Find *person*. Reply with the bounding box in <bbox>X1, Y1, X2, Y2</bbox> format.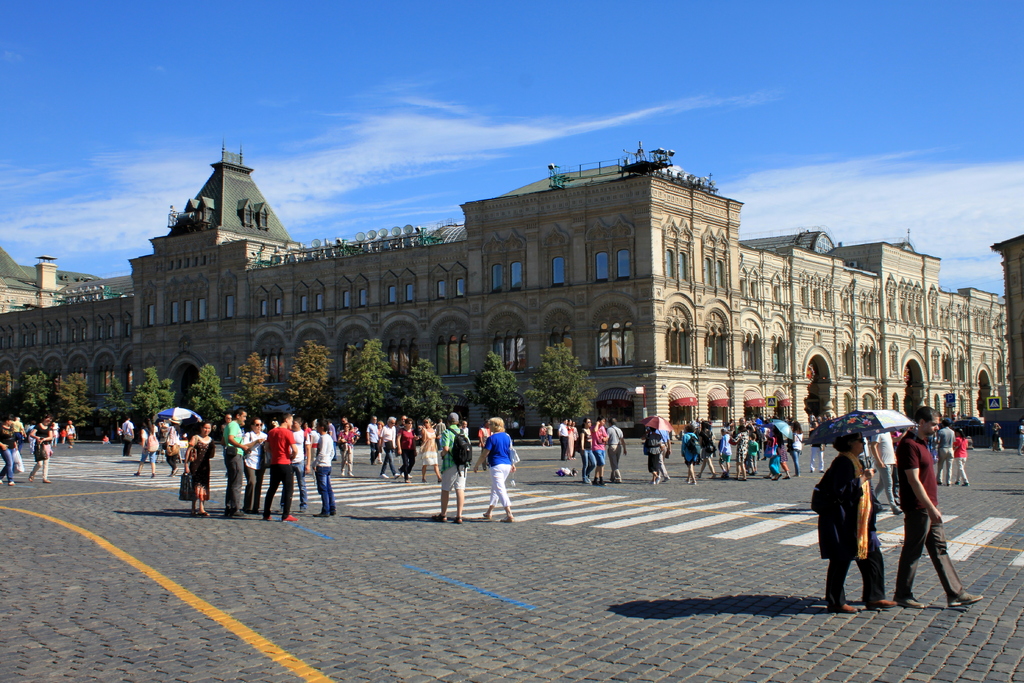
<bbox>558, 417, 567, 458</bbox>.
